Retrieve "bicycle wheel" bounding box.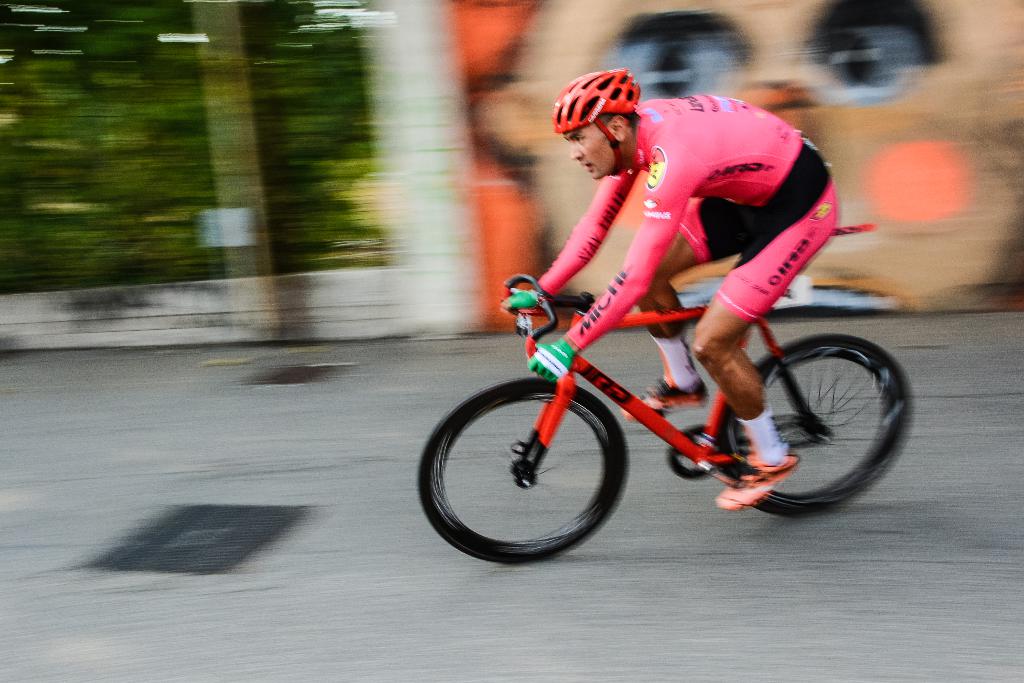
Bounding box: pyautogui.locateOnScreen(716, 333, 909, 515).
